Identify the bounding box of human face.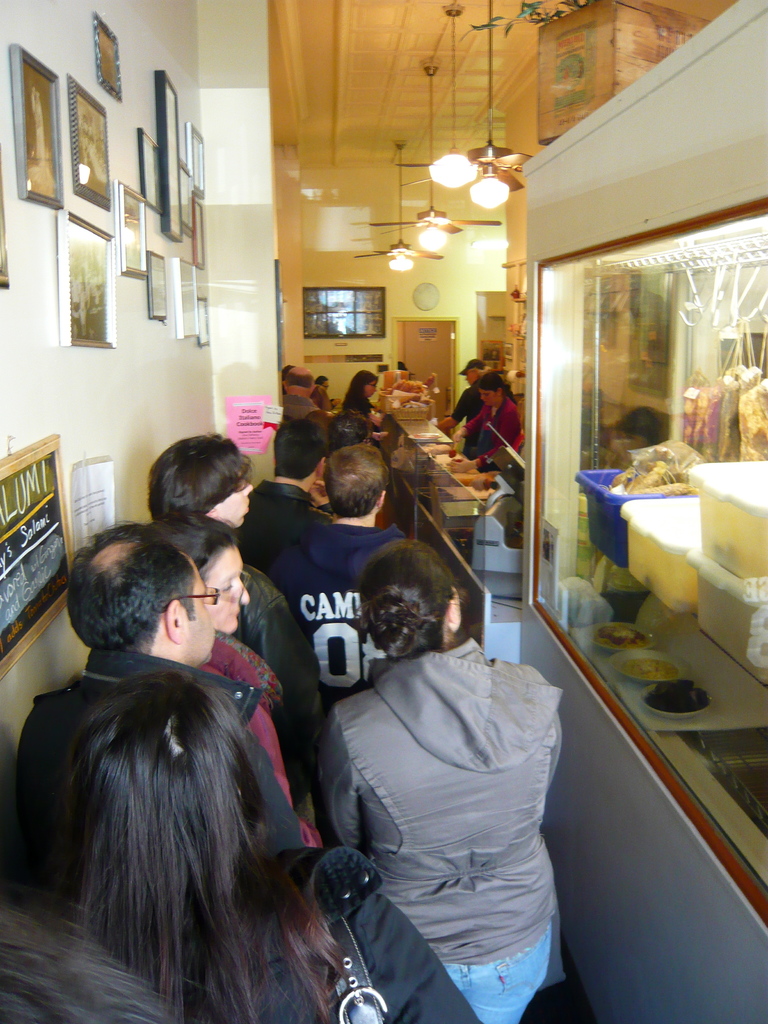
bbox(364, 378, 378, 397).
